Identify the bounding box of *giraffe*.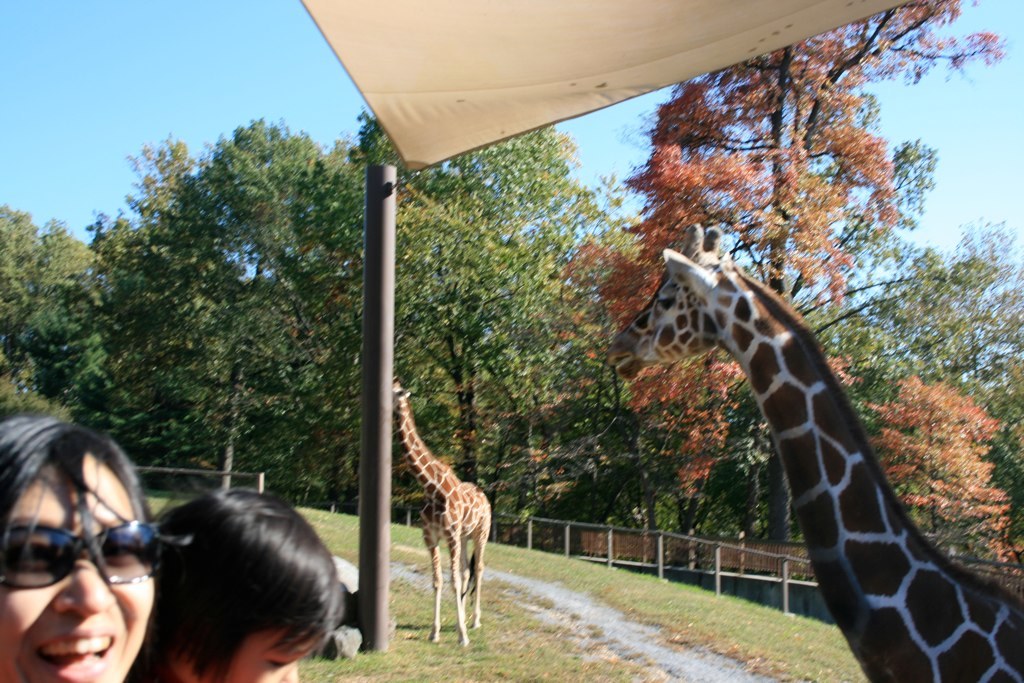
region(392, 376, 492, 643).
